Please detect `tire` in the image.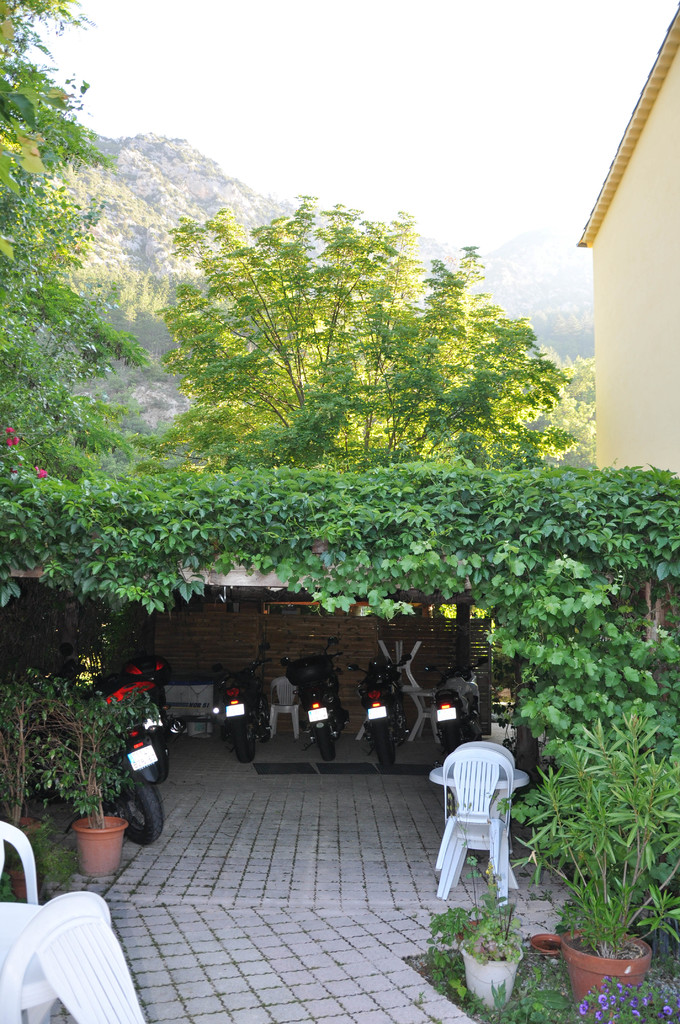
BBox(112, 765, 164, 844).
